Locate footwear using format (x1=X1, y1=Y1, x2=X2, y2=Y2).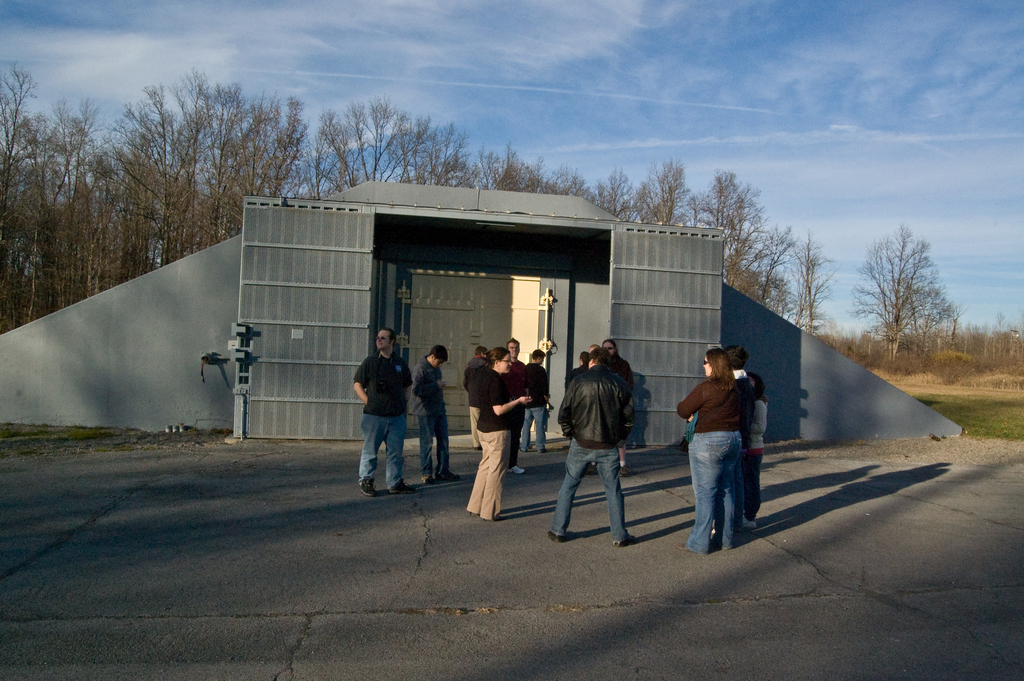
(x1=380, y1=481, x2=412, y2=498).
